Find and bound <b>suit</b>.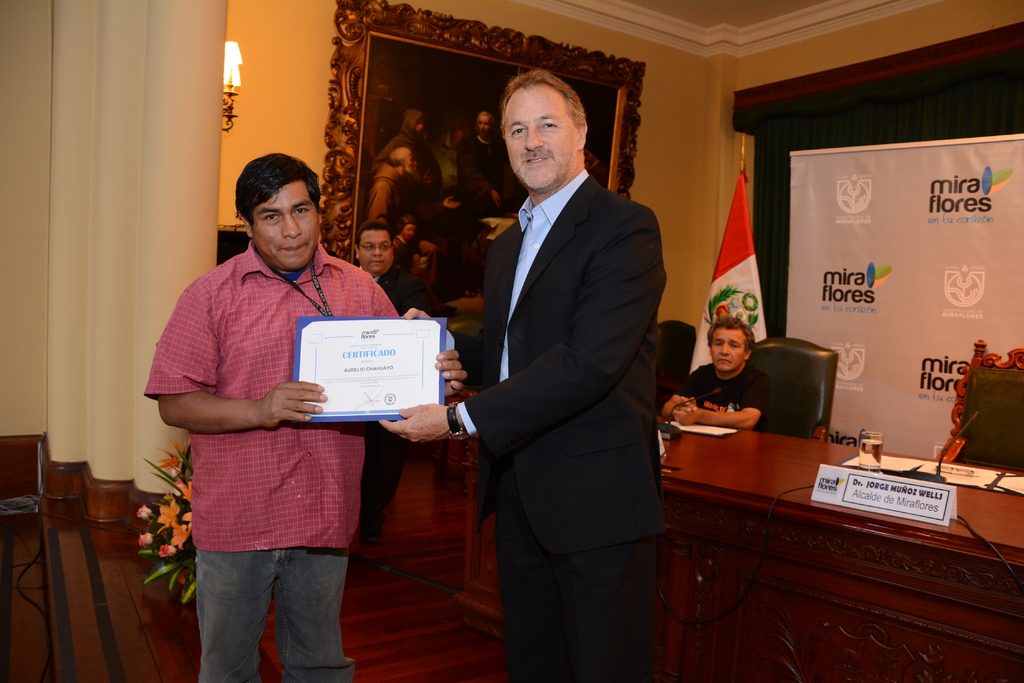
Bound: region(373, 117, 664, 657).
